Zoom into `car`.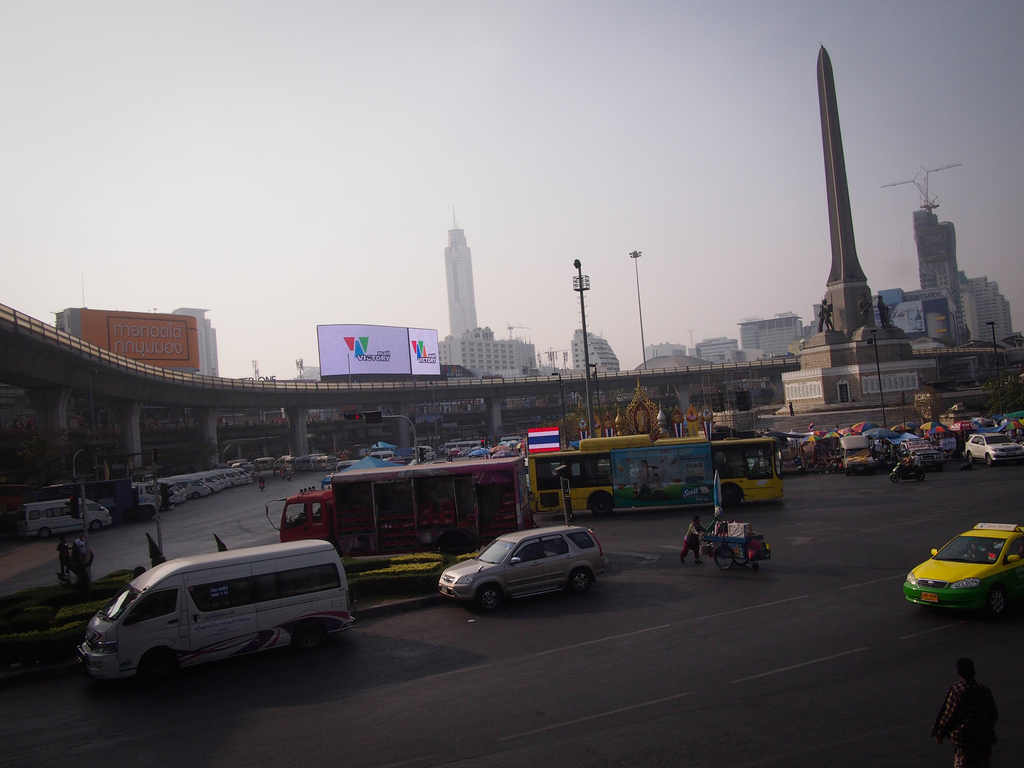
Zoom target: {"x1": 964, "y1": 429, "x2": 1023, "y2": 463}.
